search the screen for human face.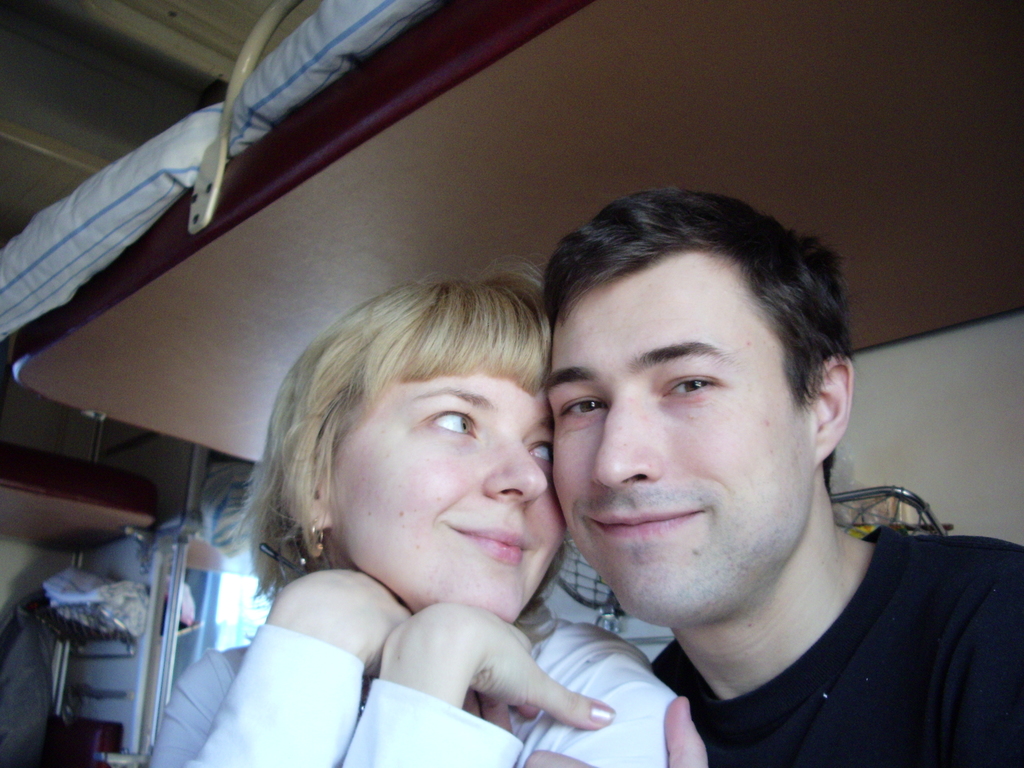
Found at [left=324, top=323, right=570, bottom=627].
